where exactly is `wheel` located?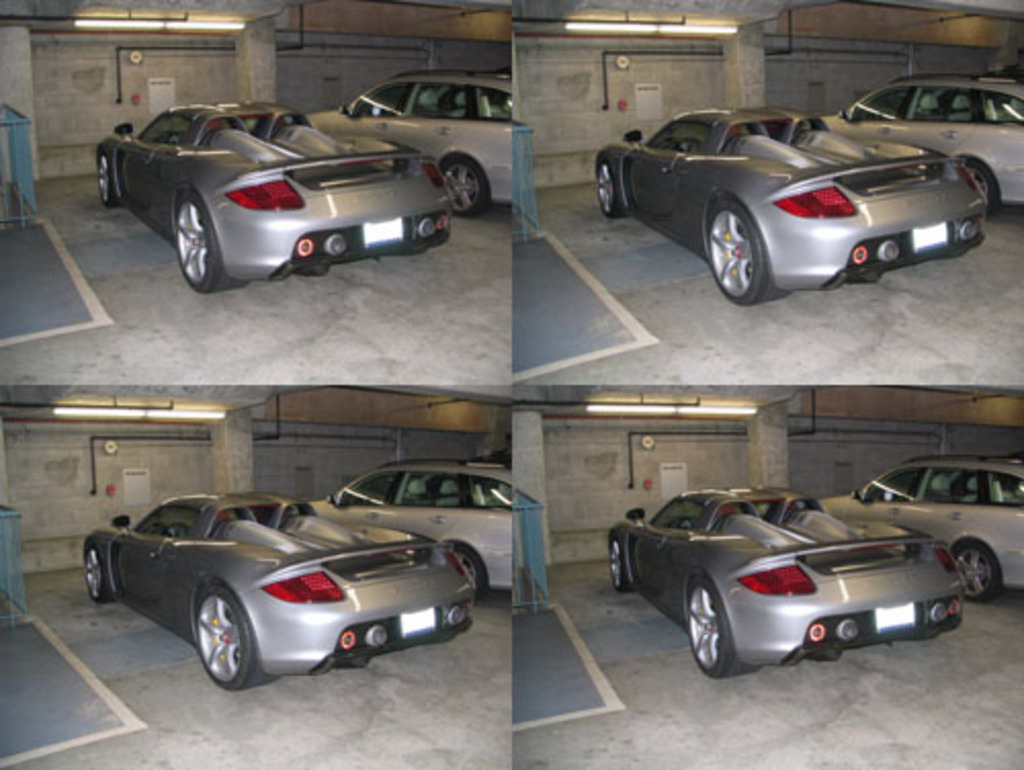
Its bounding box is {"x1": 956, "y1": 152, "x2": 997, "y2": 215}.
